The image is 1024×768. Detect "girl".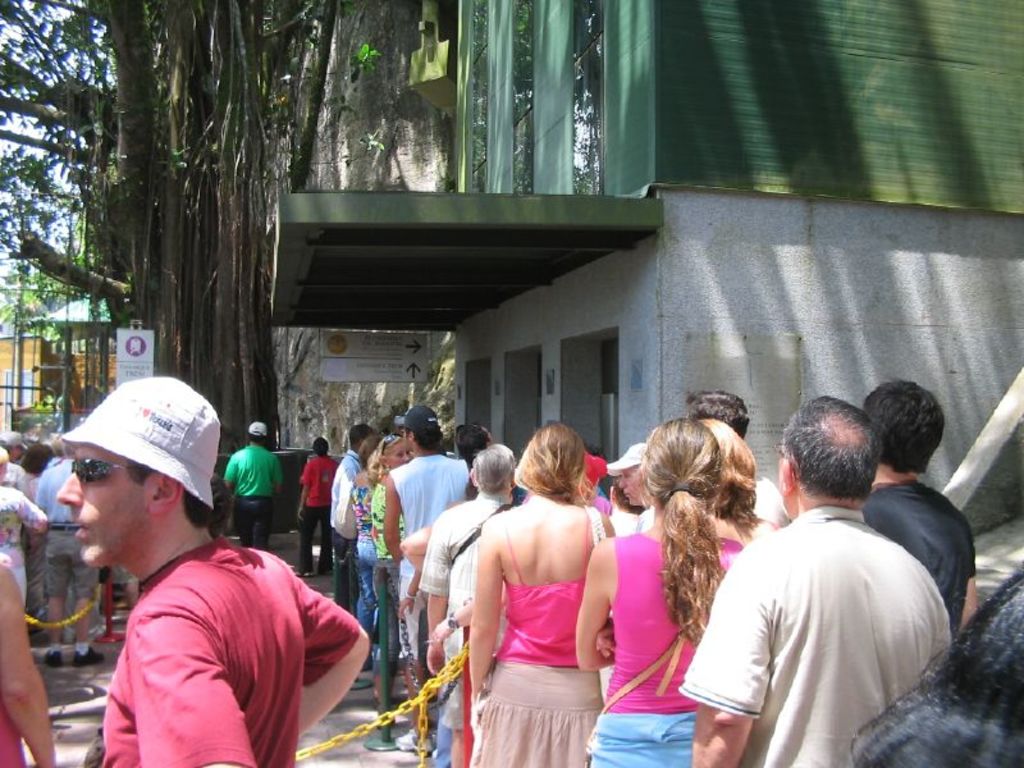
Detection: x1=470, y1=422, x2=618, y2=767.
